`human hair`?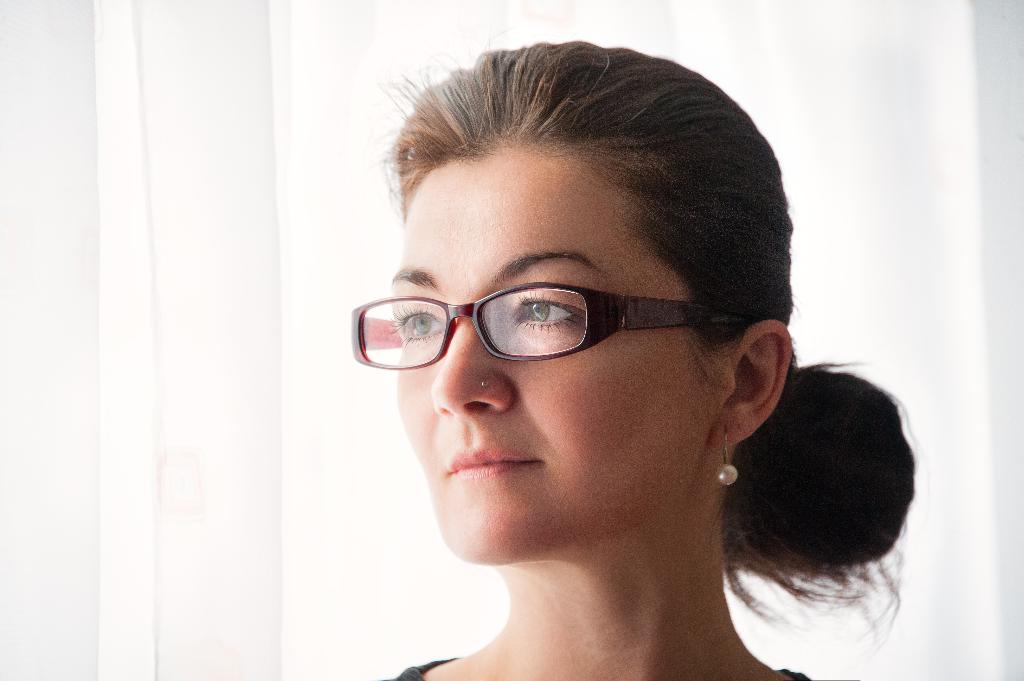
[x1=374, y1=34, x2=919, y2=650]
